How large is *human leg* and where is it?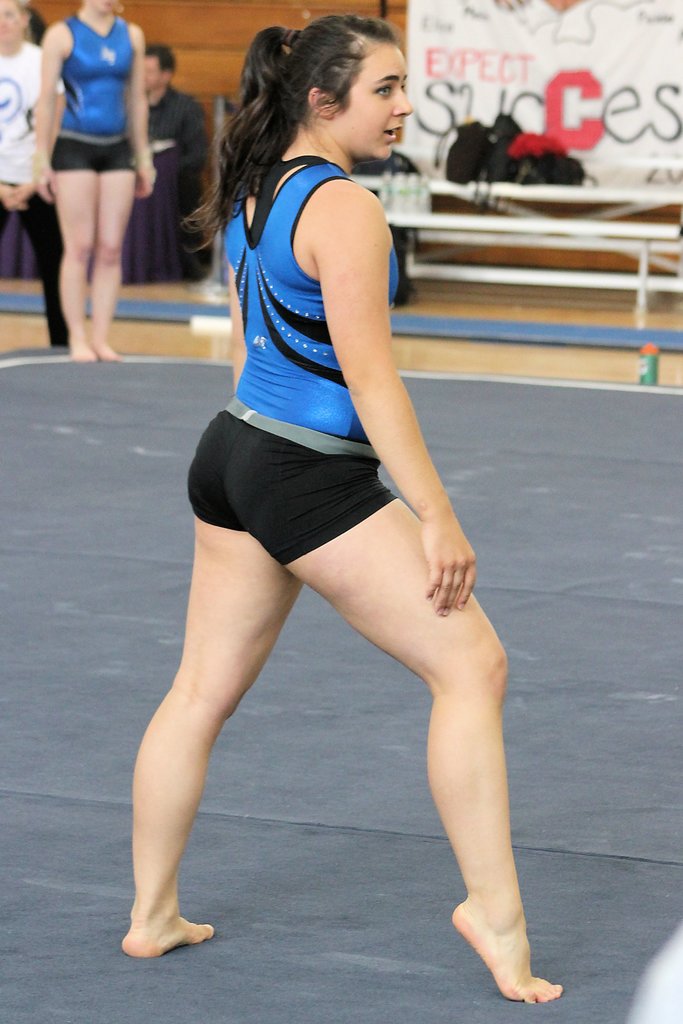
Bounding box: detection(0, 184, 12, 239).
